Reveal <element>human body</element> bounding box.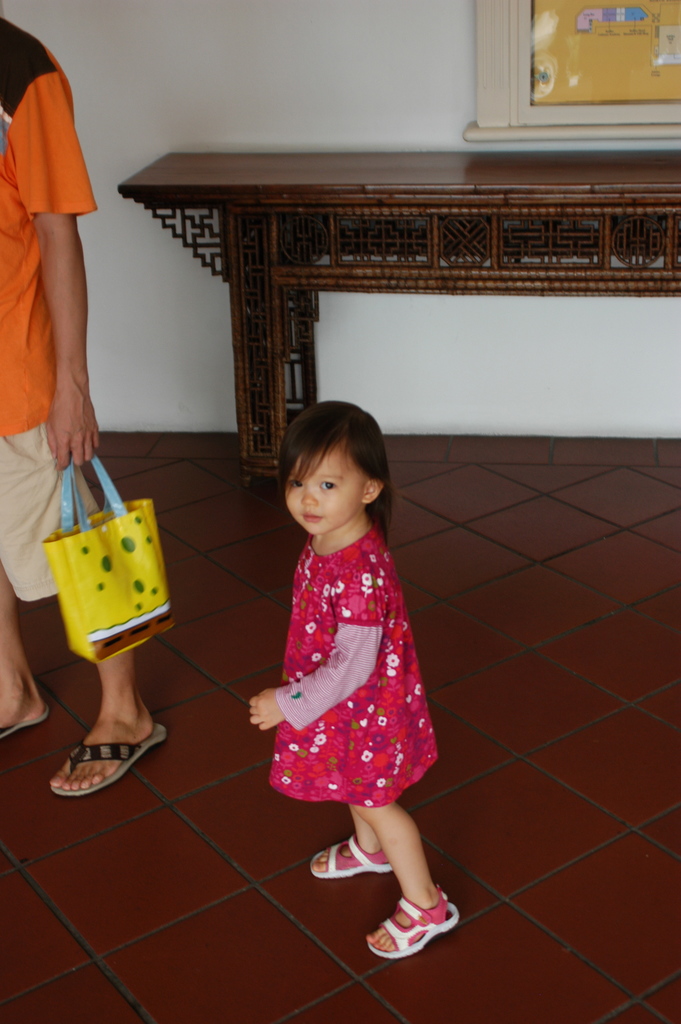
Revealed: [left=0, top=17, right=165, bottom=797].
